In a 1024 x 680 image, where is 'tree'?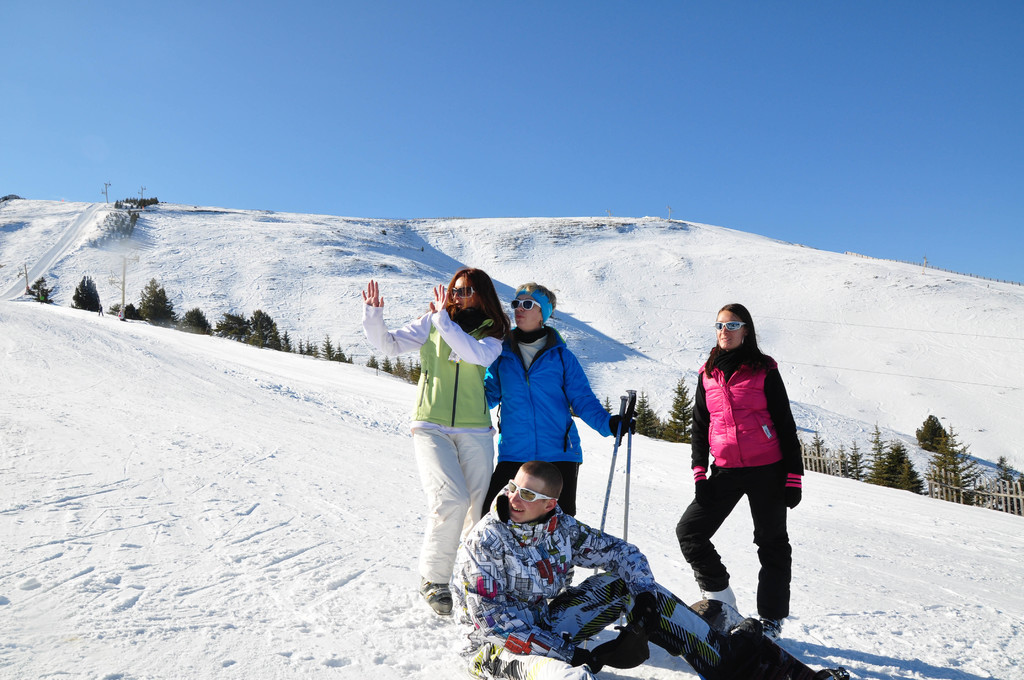
left=299, top=338, right=314, bottom=360.
